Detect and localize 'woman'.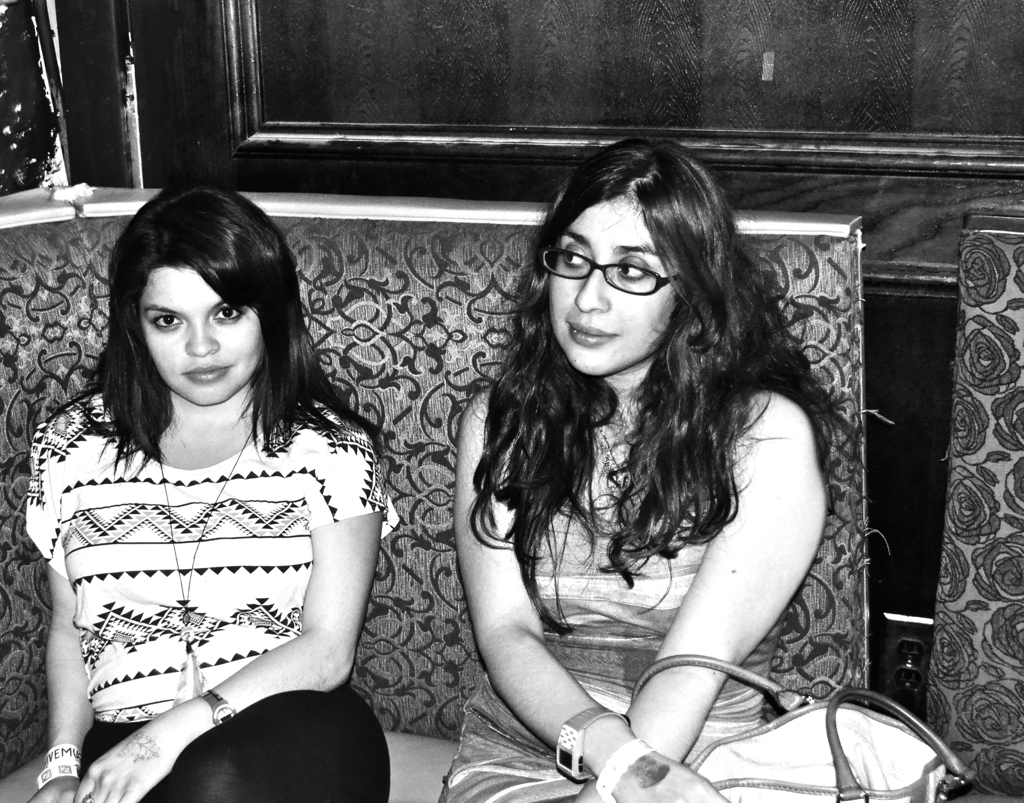
Localized at 0/198/410/799.
